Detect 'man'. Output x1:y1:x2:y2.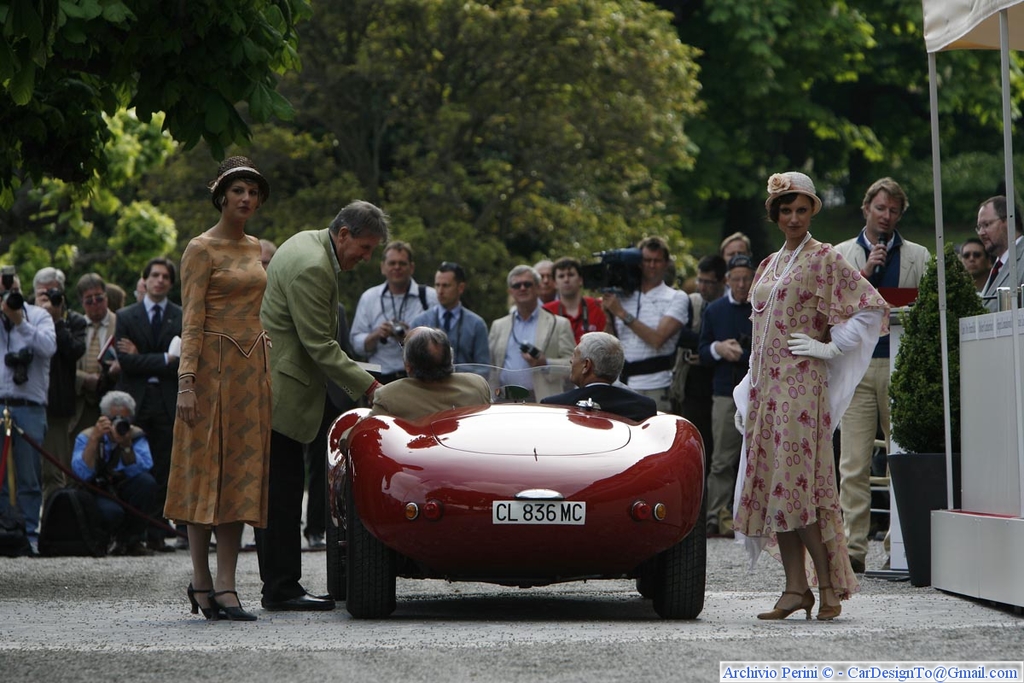
545:250:606:336.
